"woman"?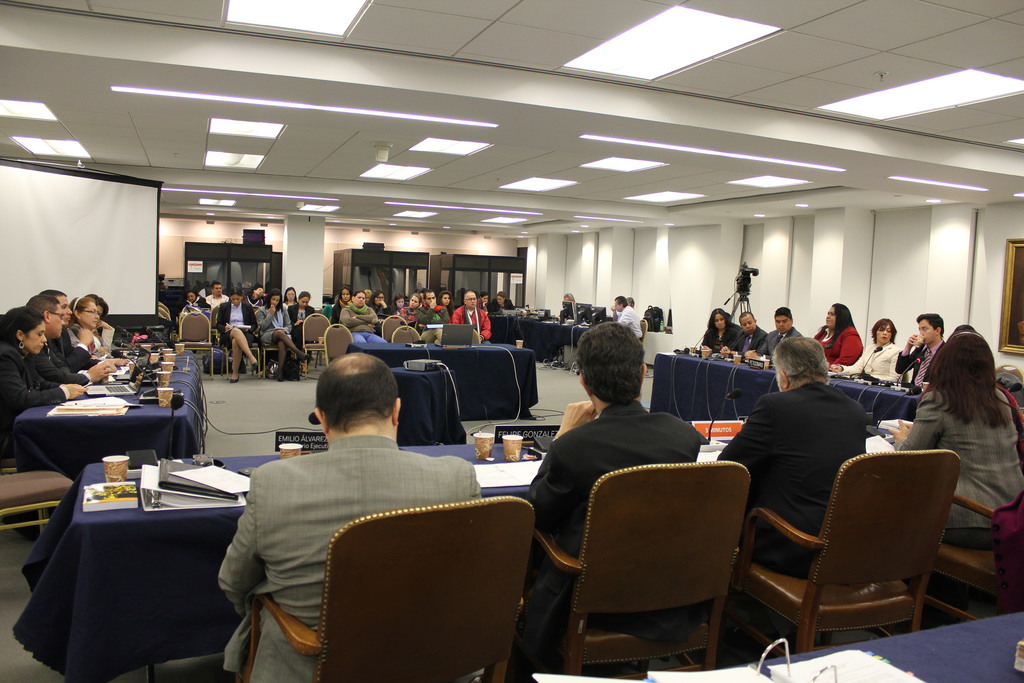
bbox=[369, 286, 389, 332]
